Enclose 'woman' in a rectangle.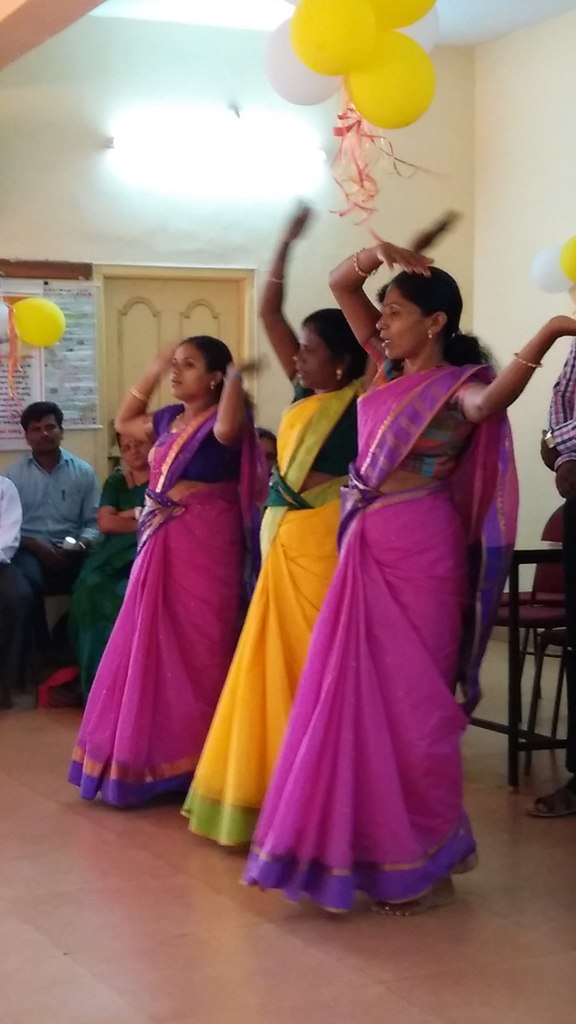
x1=180 y1=198 x2=461 y2=854.
